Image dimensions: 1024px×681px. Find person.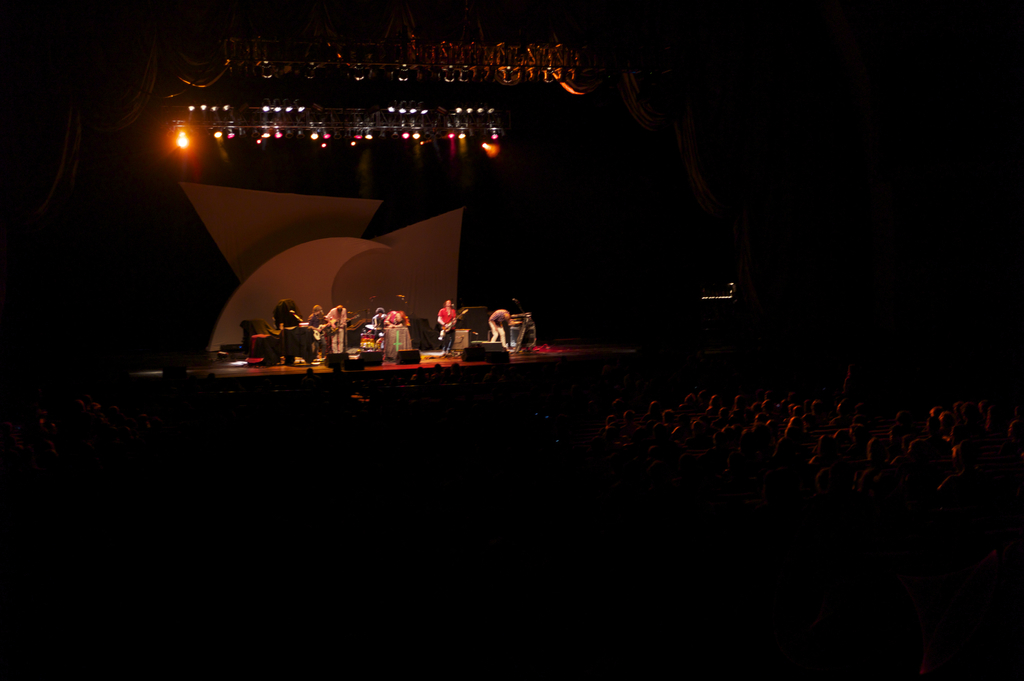
region(488, 306, 514, 346).
